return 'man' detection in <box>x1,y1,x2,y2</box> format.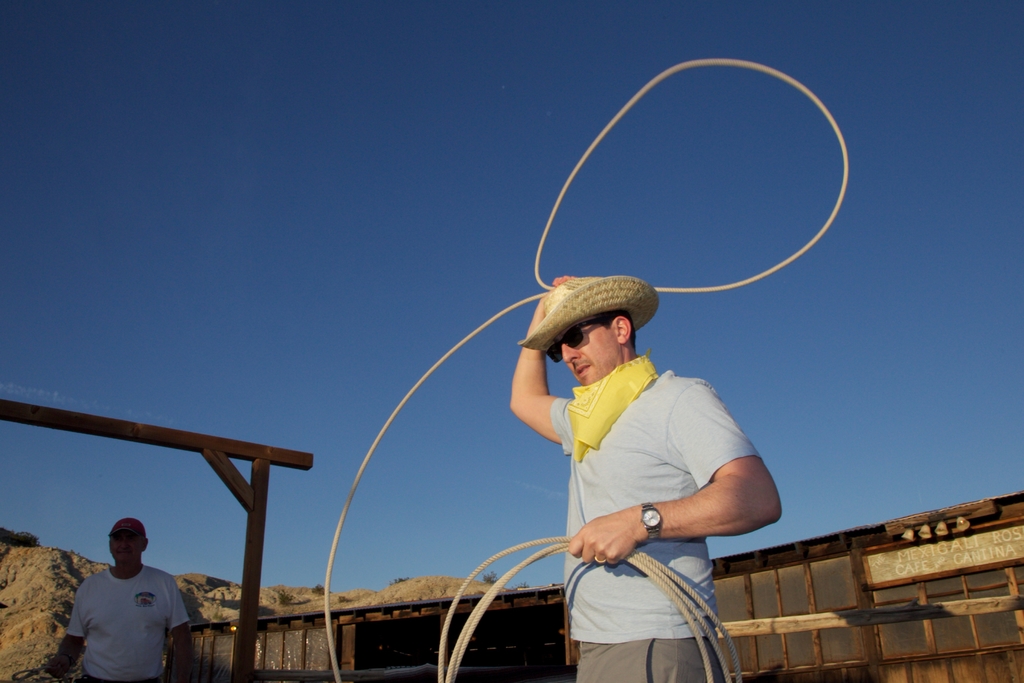
<box>507,270,781,682</box>.
